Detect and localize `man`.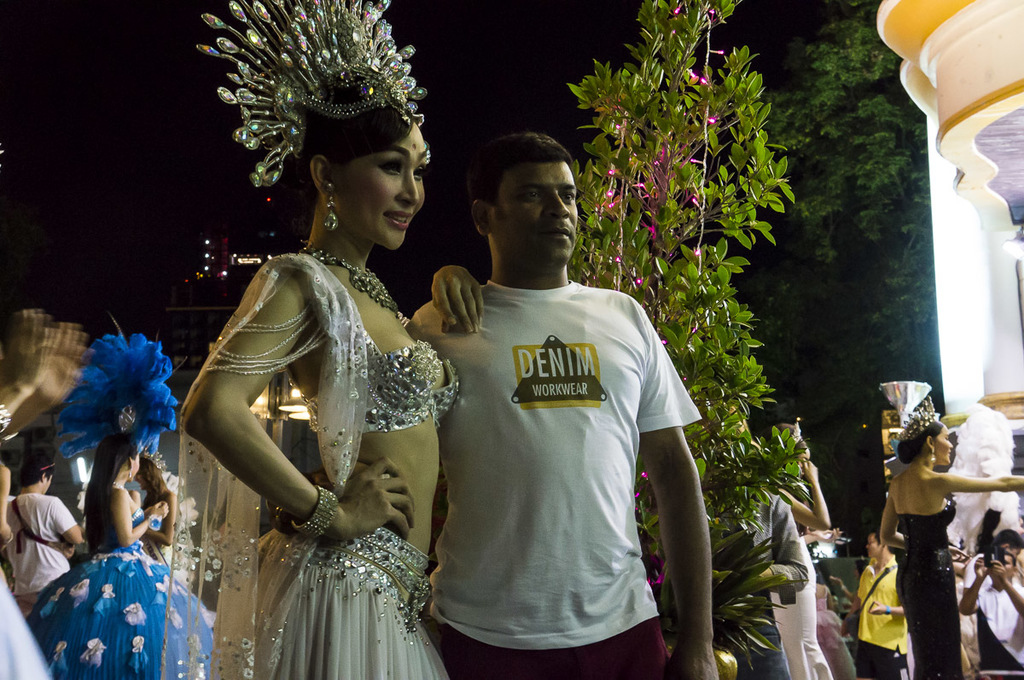
Localized at [960,544,1023,679].
